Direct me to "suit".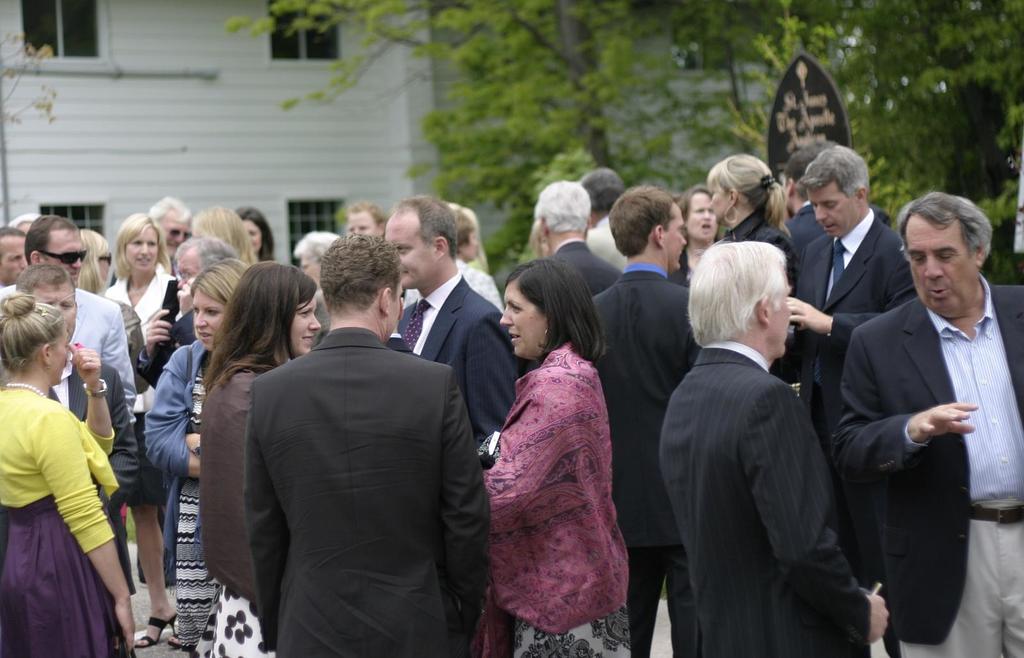
Direction: rect(0, 287, 139, 423).
